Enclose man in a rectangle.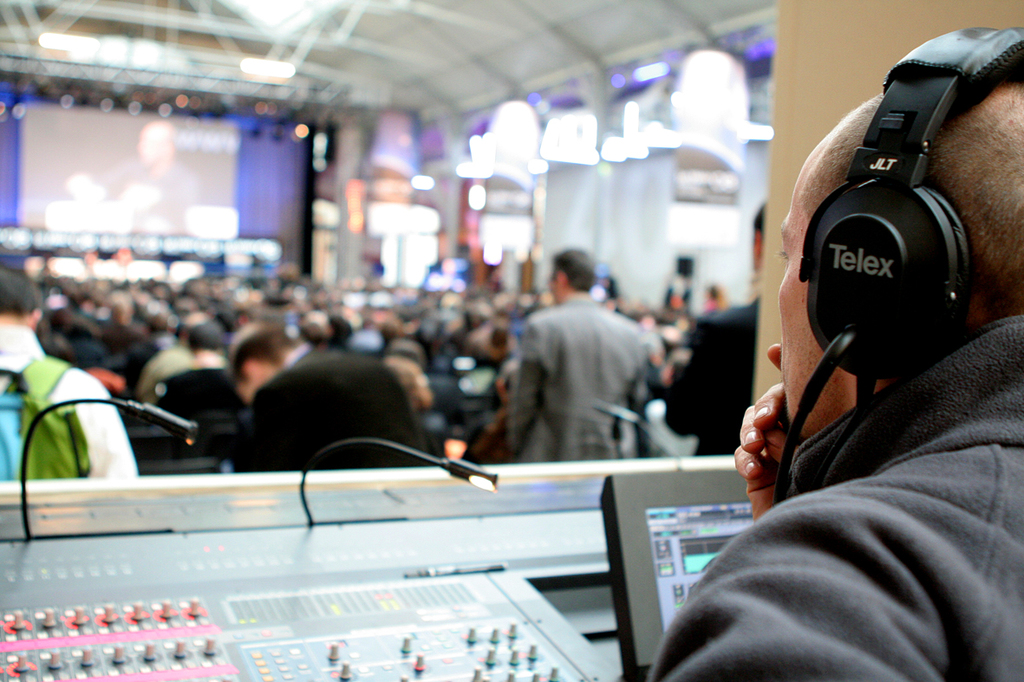
bbox=[227, 331, 429, 469].
